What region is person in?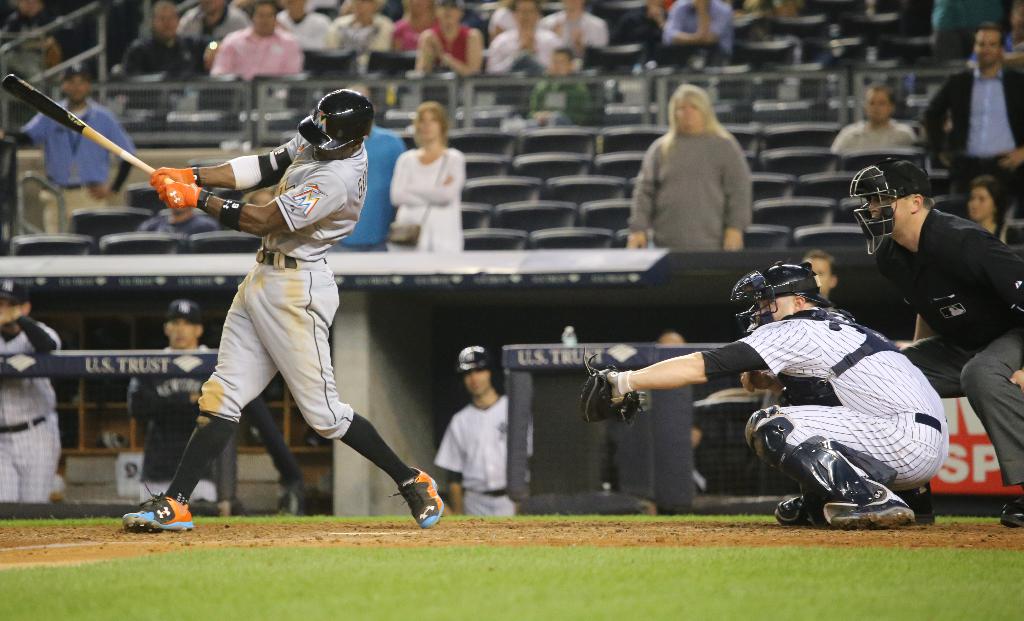
{"left": 0, "top": 63, "right": 138, "bottom": 236}.
